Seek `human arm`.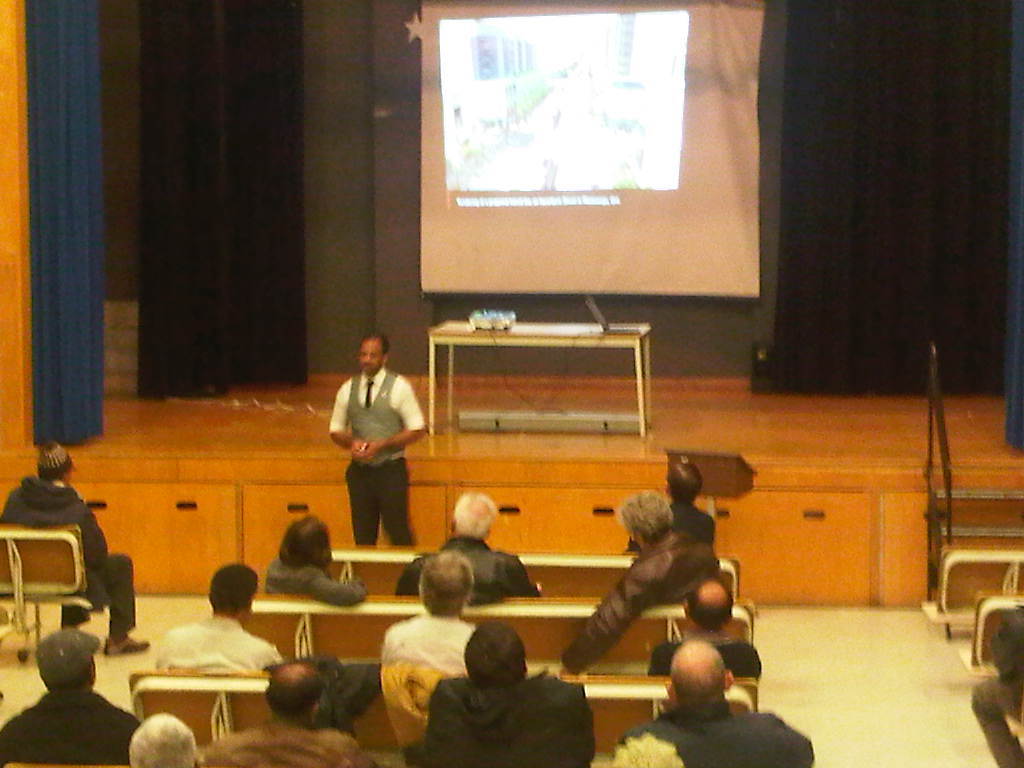
[196, 731, 247, 767].
